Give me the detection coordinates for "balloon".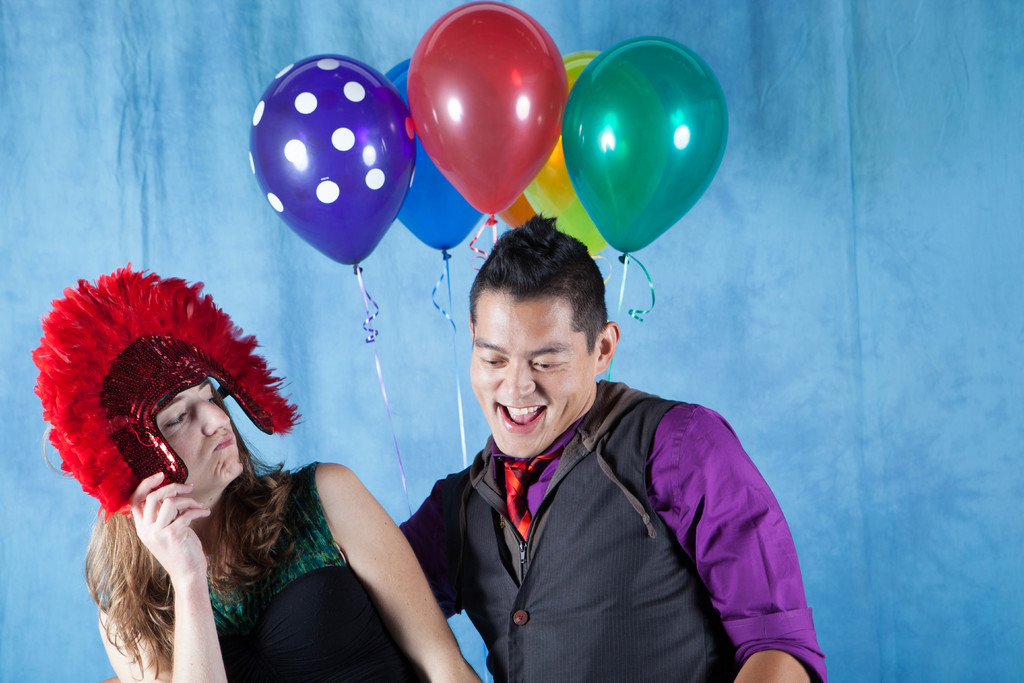
381,58,488,261.
